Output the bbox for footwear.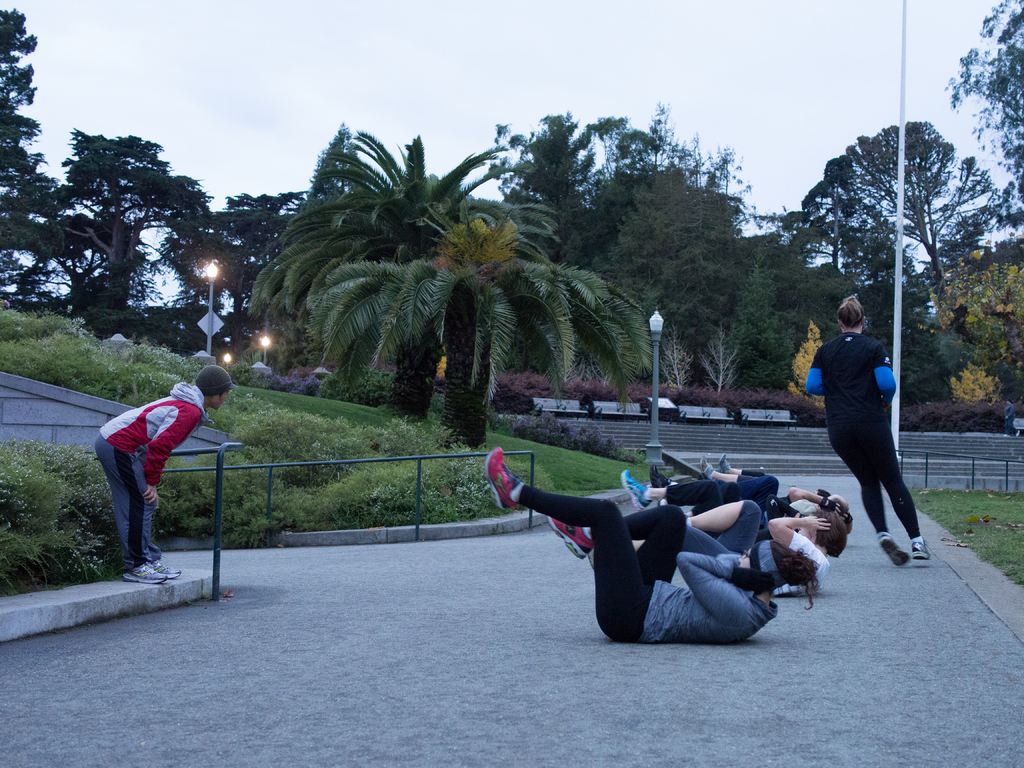
crop(719, 451, 735, 475).
